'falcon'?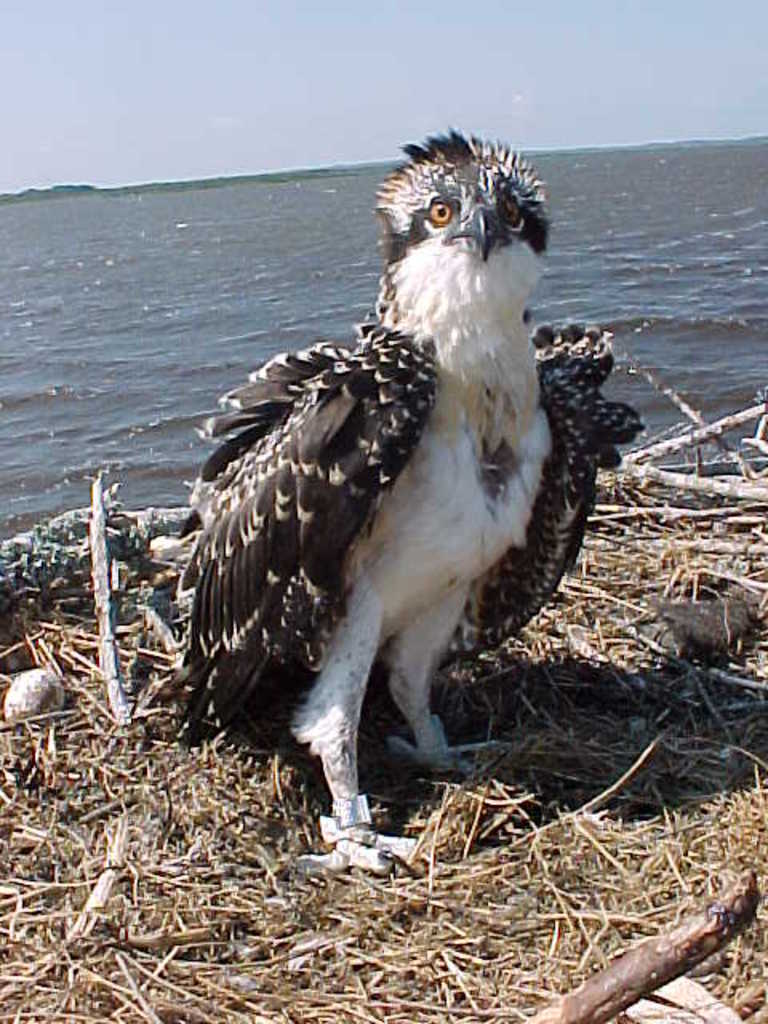
[x1=157, y1=120, x2=632, y2=853]
